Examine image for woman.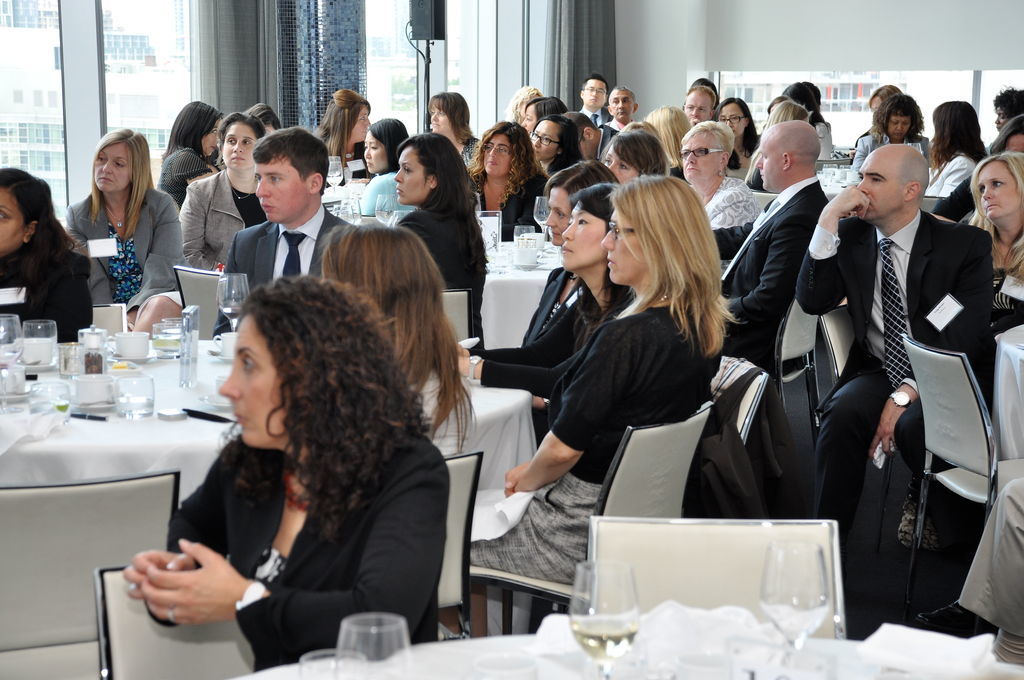
Examination result: 507 84 538 121.
